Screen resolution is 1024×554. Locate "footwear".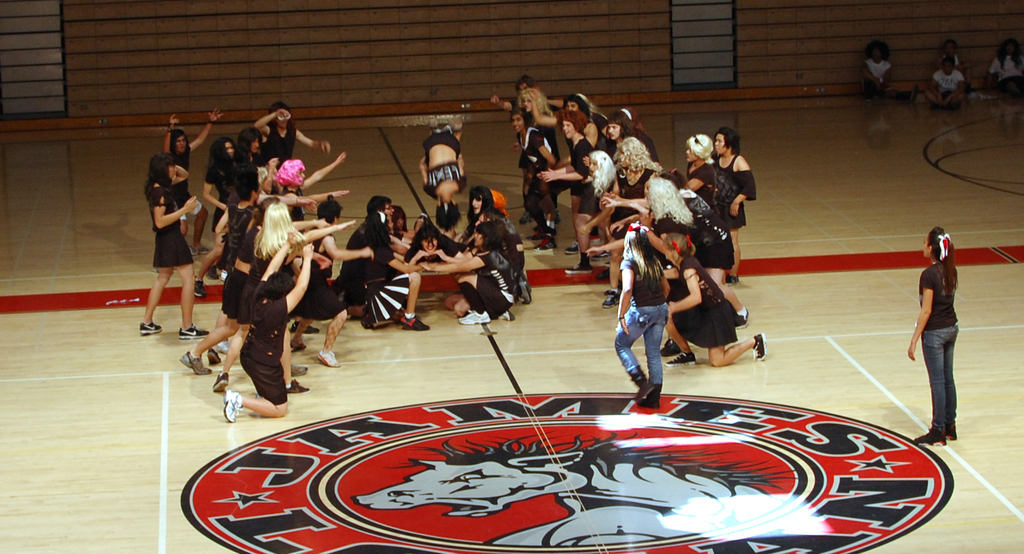
{"x1": 662, "y1": 354, "x2": 698, "y2": 368}.
